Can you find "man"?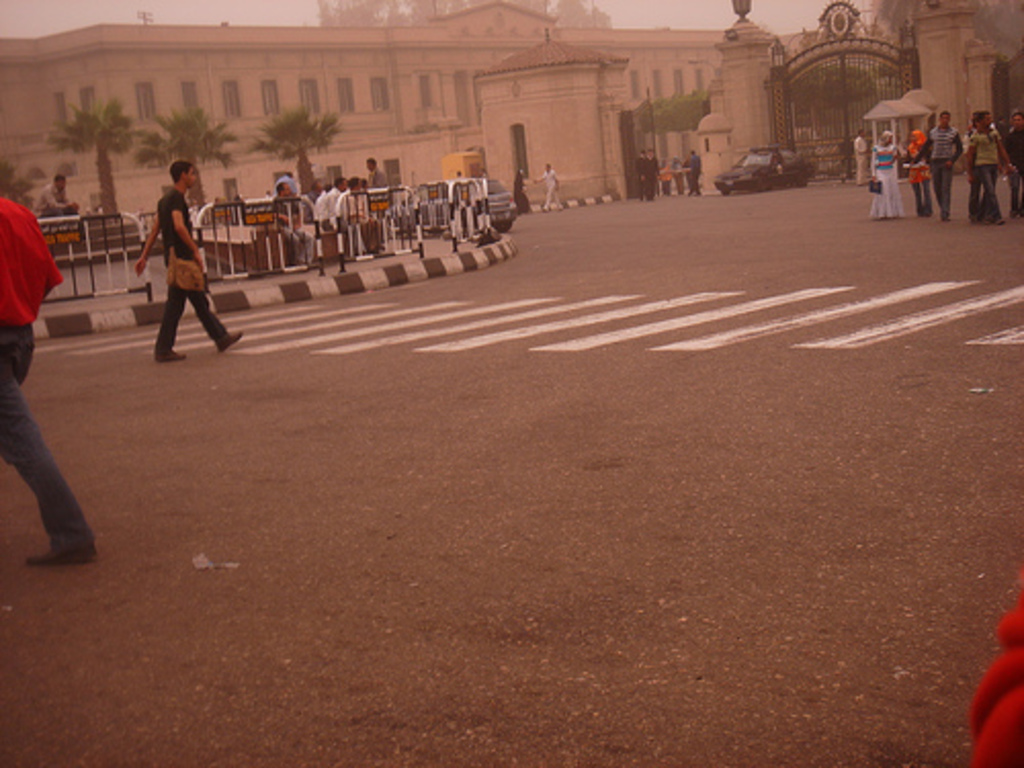
Yes, bounding box: (965,109,1020,227).
